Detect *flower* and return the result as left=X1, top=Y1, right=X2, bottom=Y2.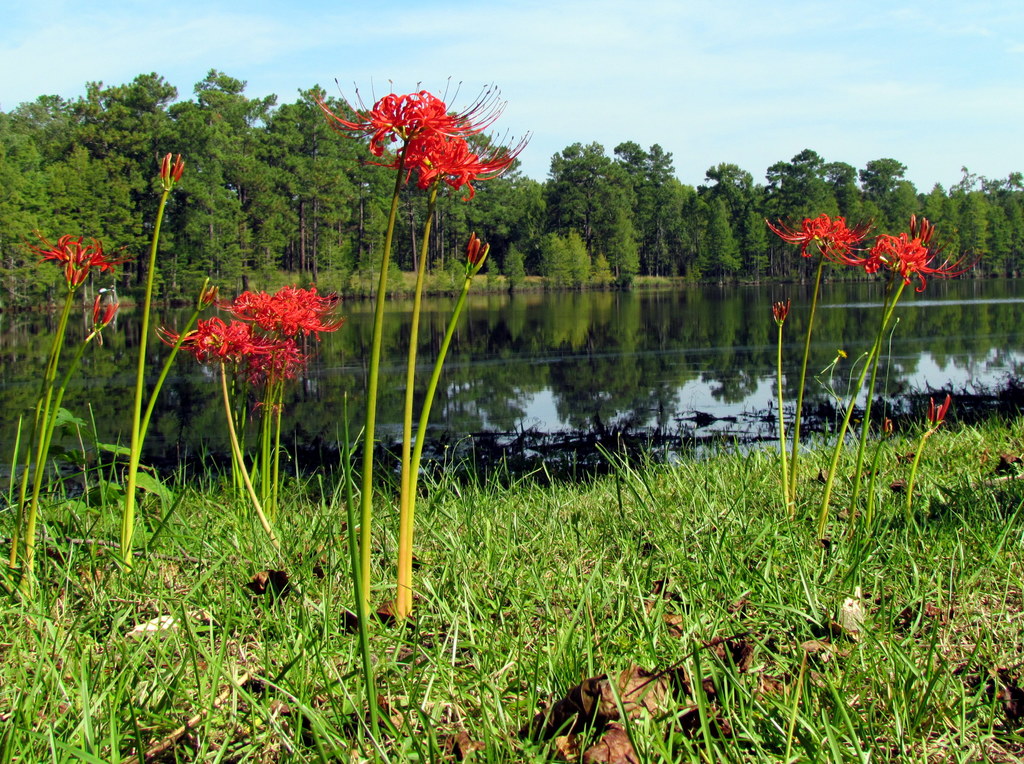
left=416, top=131, right=527, bottom=186.
